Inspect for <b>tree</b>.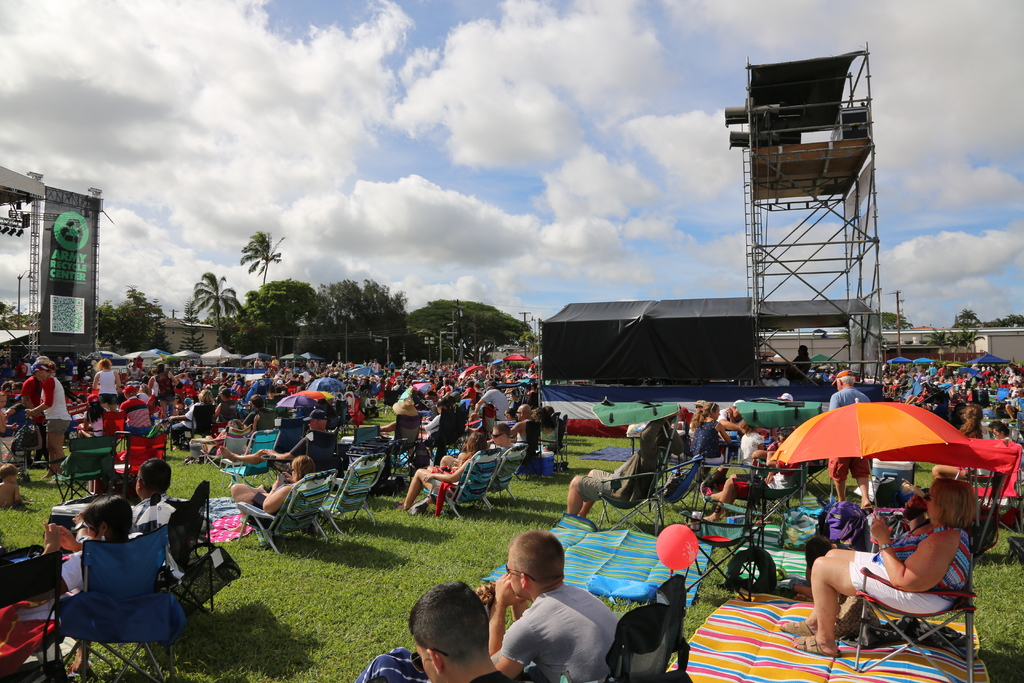
Inspection: region(236, 227, 287, 287).
